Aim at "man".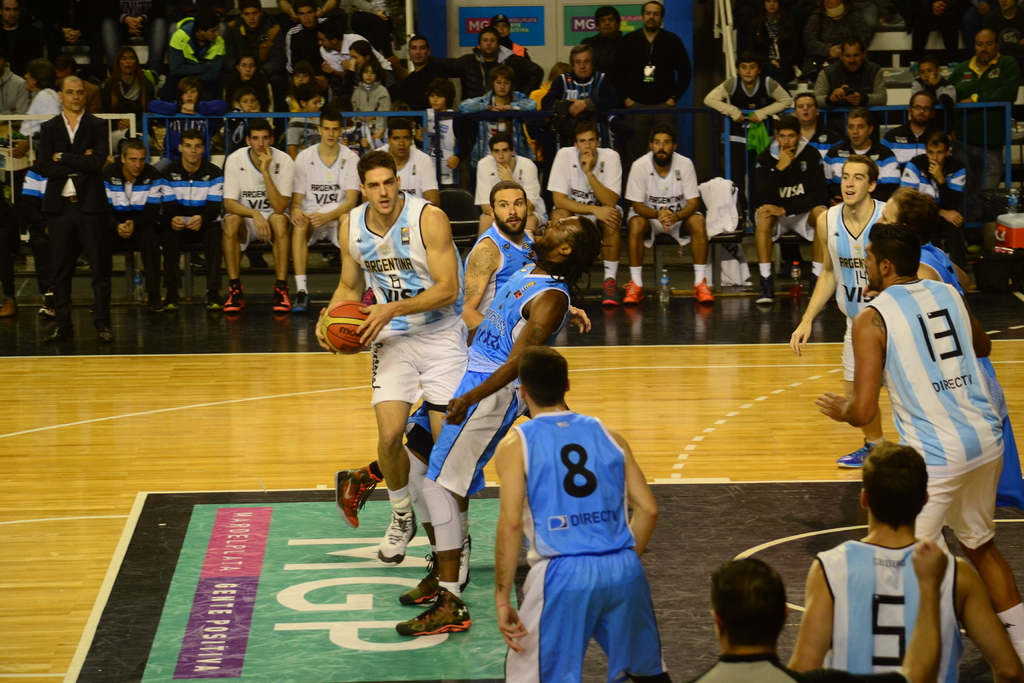
Aimed at rect(109, 0, 172, 70).
